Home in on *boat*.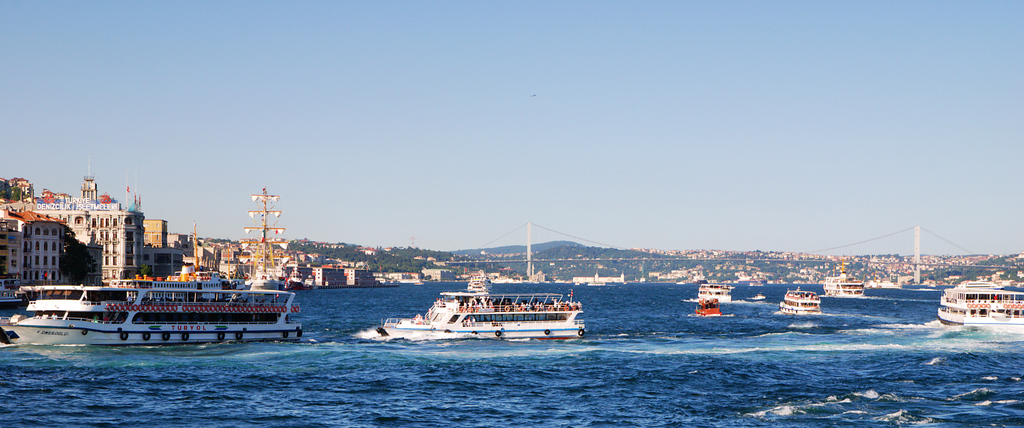
Homed in at {"x1": 764, "y1": 285, "x2": 827, "y2": 325}.
